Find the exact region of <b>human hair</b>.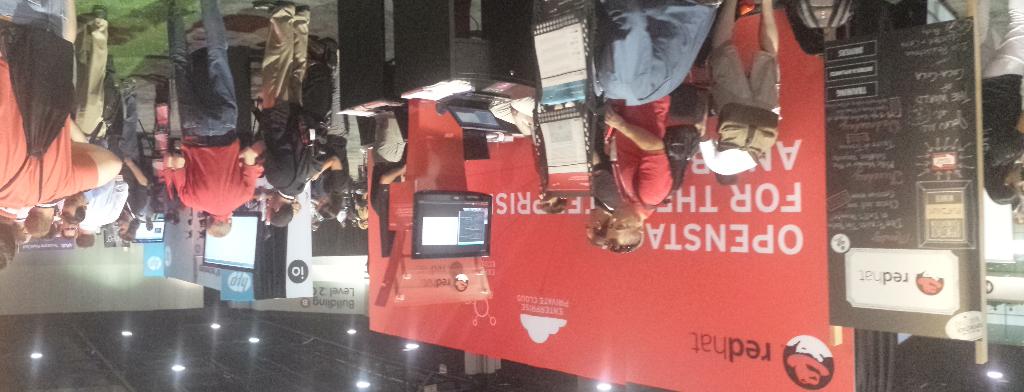
Exact region: (167,218,180,225).
